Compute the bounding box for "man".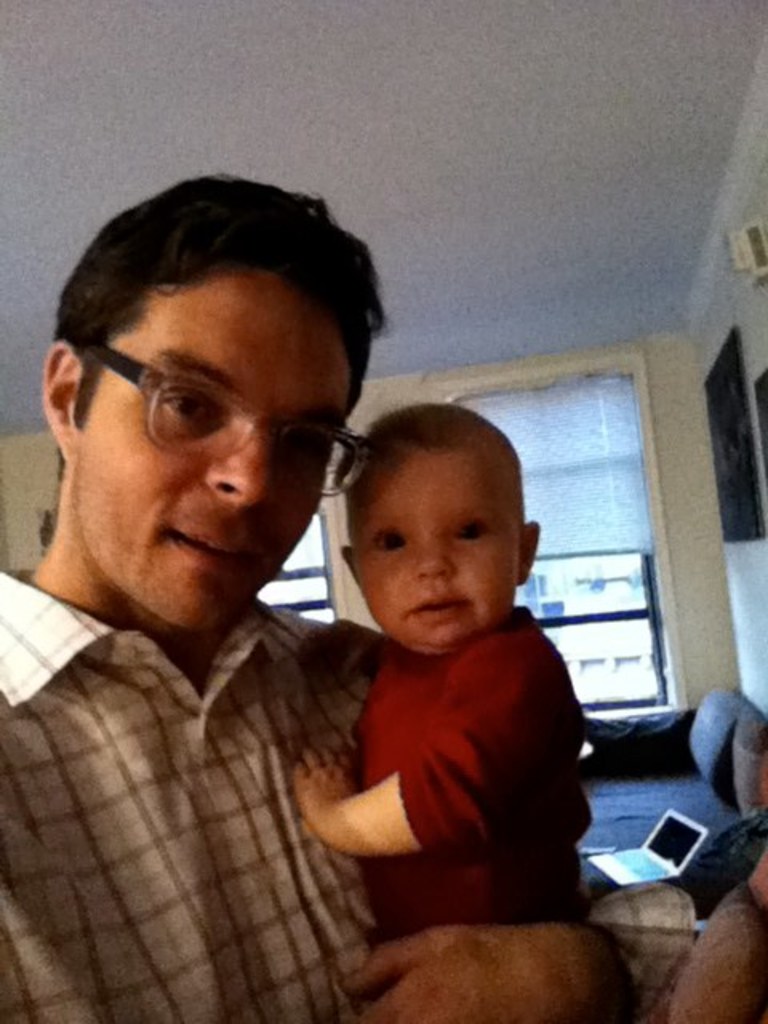
left=35, top=218, right=610, bottom=966.
